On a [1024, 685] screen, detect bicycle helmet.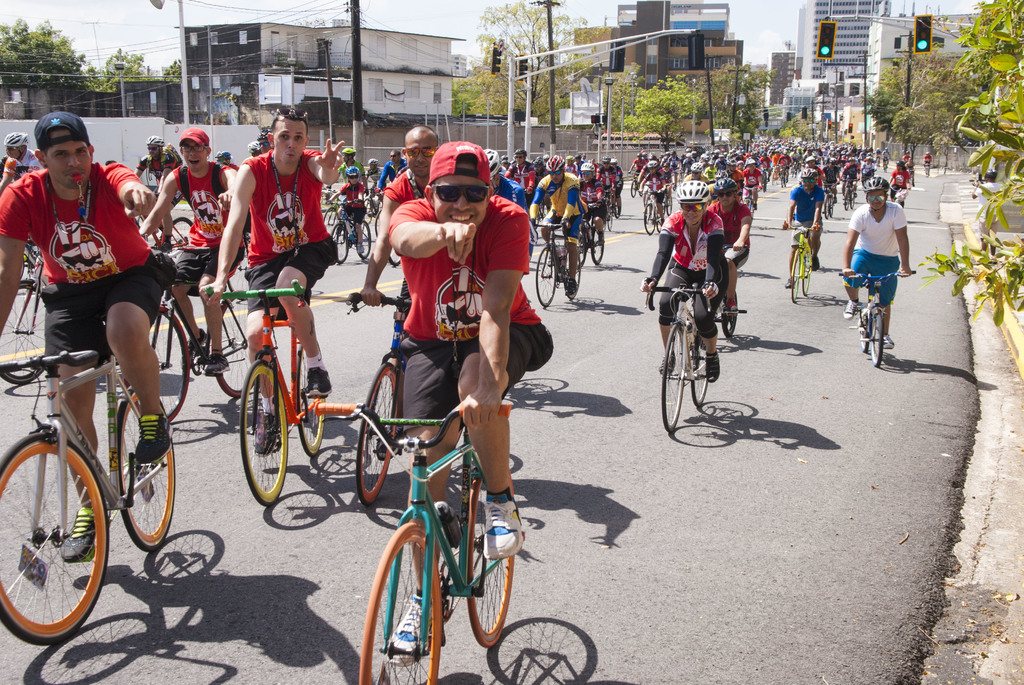
x1=145, y1=137, x2=165, y2=143.
